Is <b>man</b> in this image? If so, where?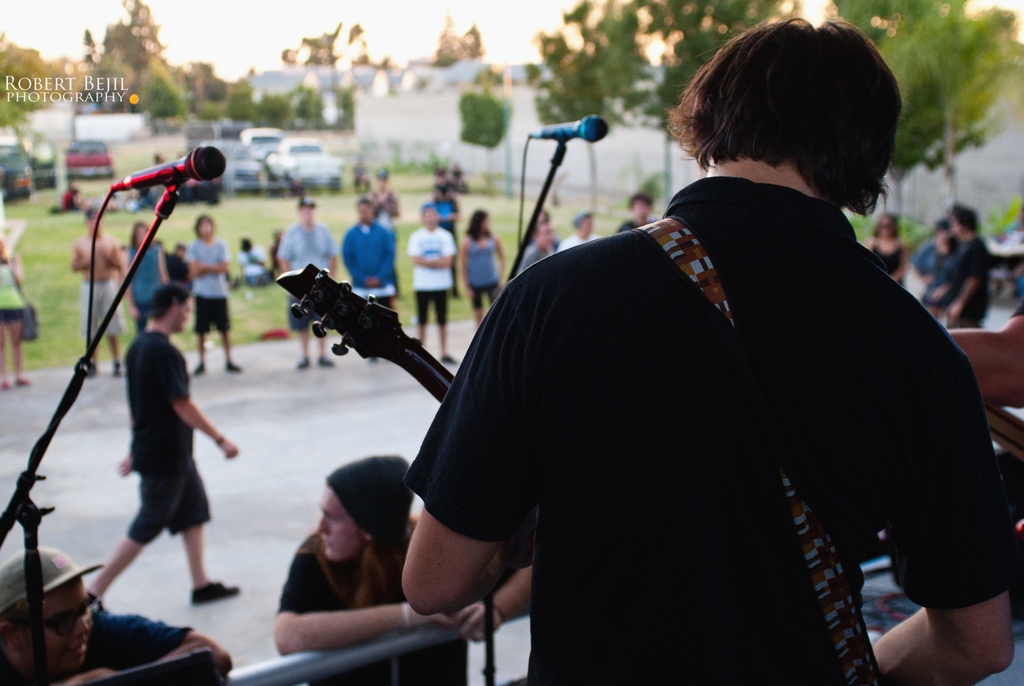
Yes, at x1=0 y1=546 x2=232 y2=685.
